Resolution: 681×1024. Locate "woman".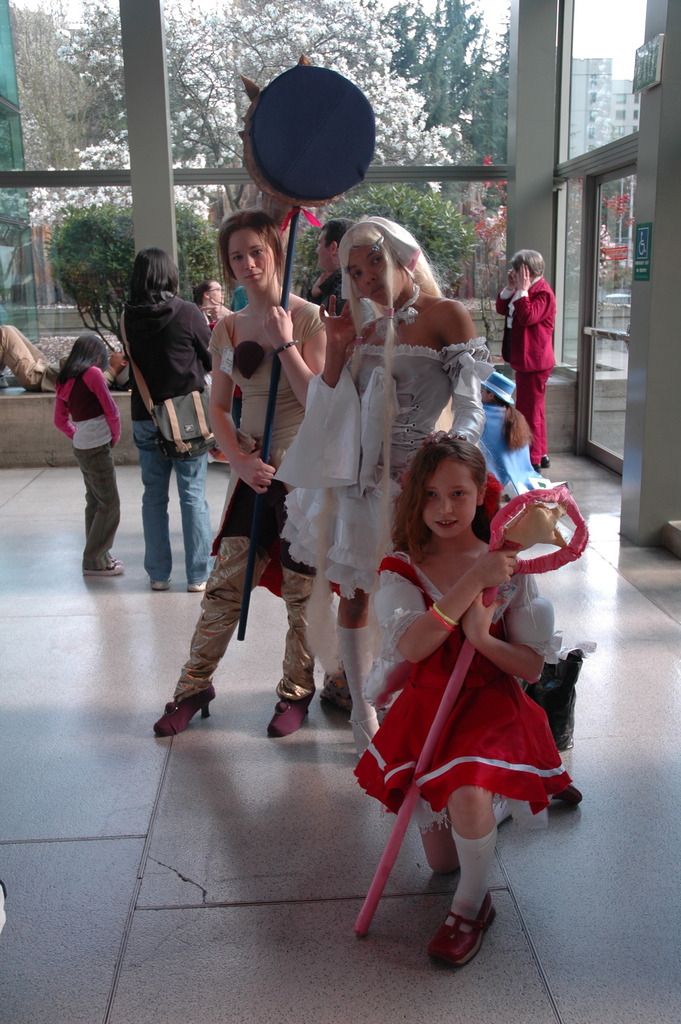
117, 245, 210, 599.
